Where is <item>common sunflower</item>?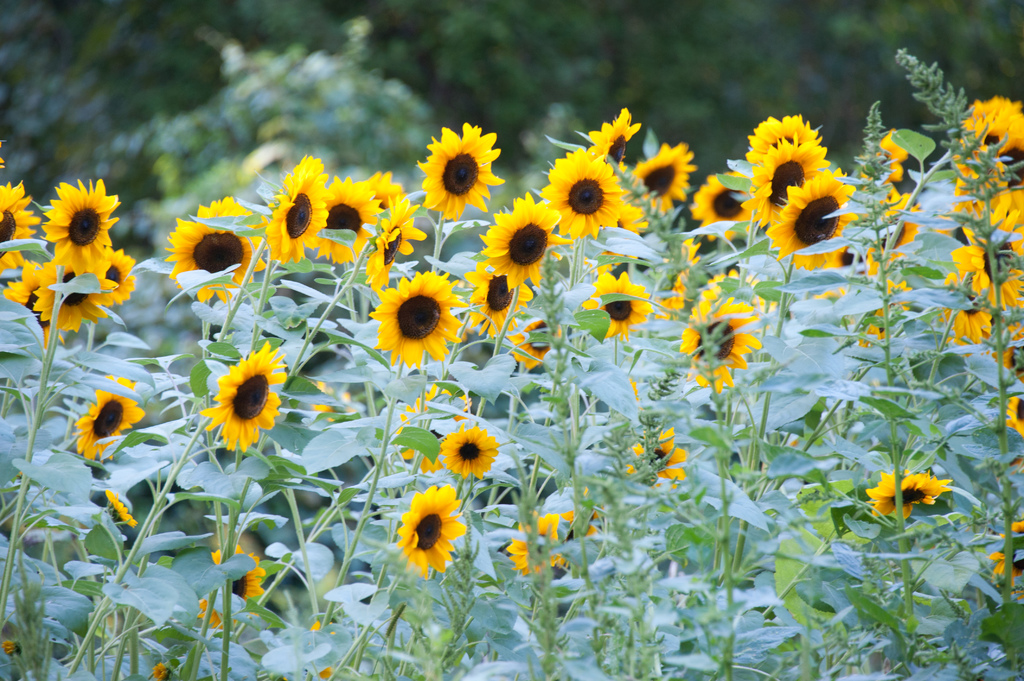
<bbox>445, 424, 500, 482</bbox>.
